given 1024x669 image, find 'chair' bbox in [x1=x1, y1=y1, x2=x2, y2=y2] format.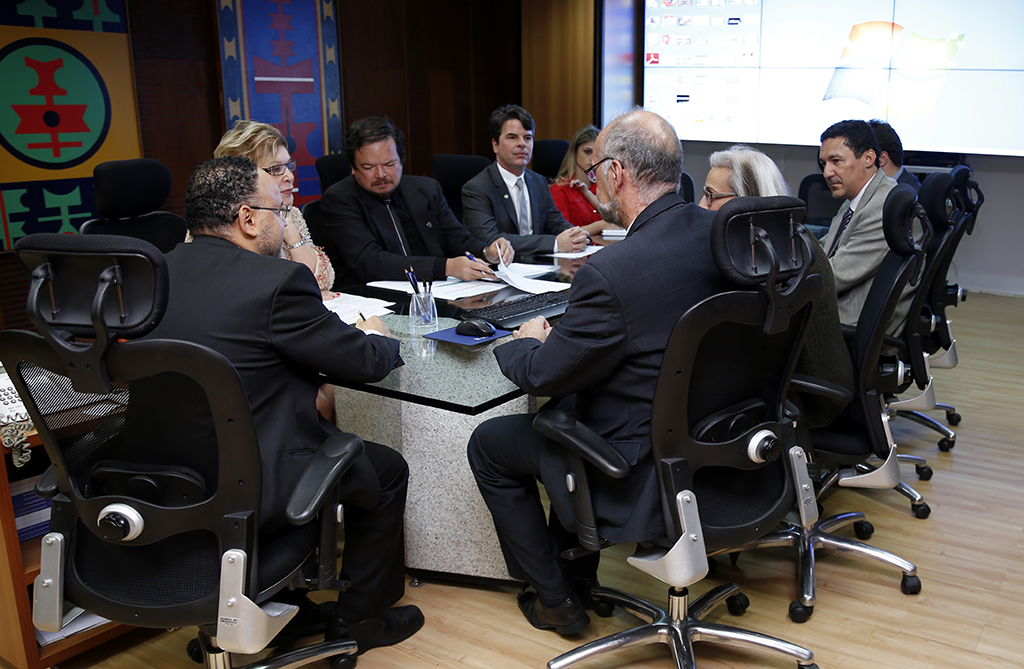
[x1=816, y1=180, x2=926, y2=523].
